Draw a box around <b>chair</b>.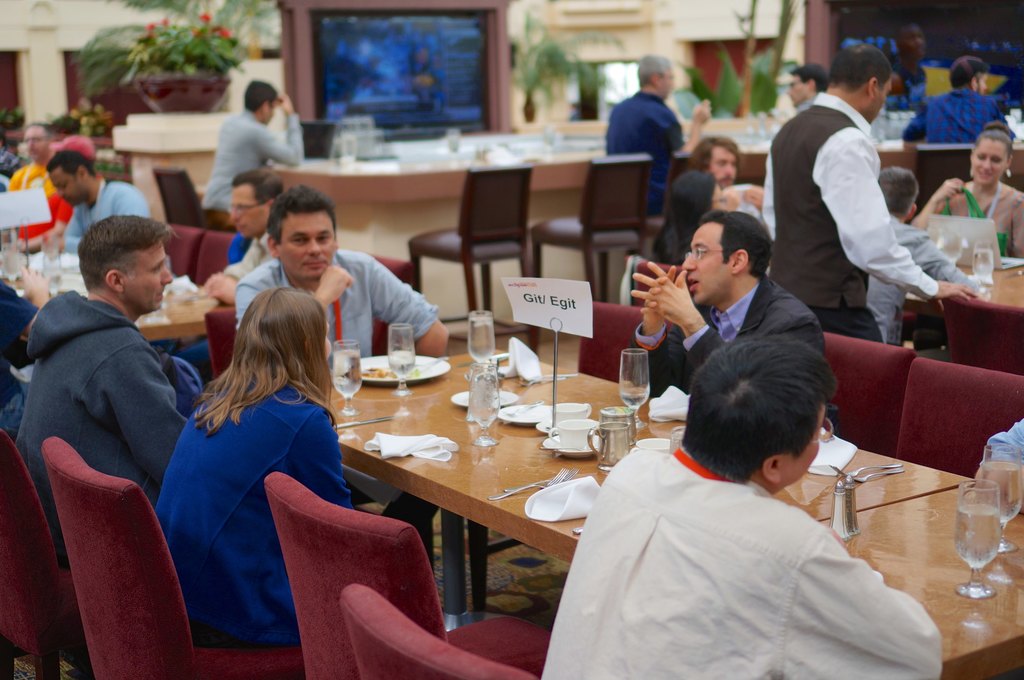
x1=38 y1=433 x2=305 y2=679.
